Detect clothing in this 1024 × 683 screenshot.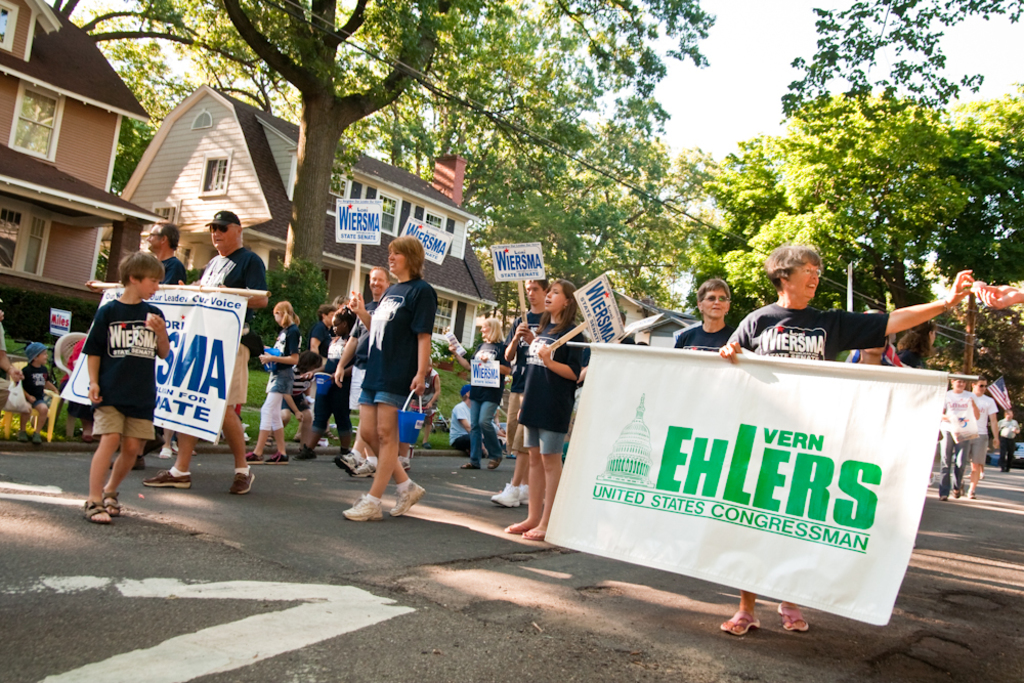
Detection: rect(515, 323, 591, 453).
